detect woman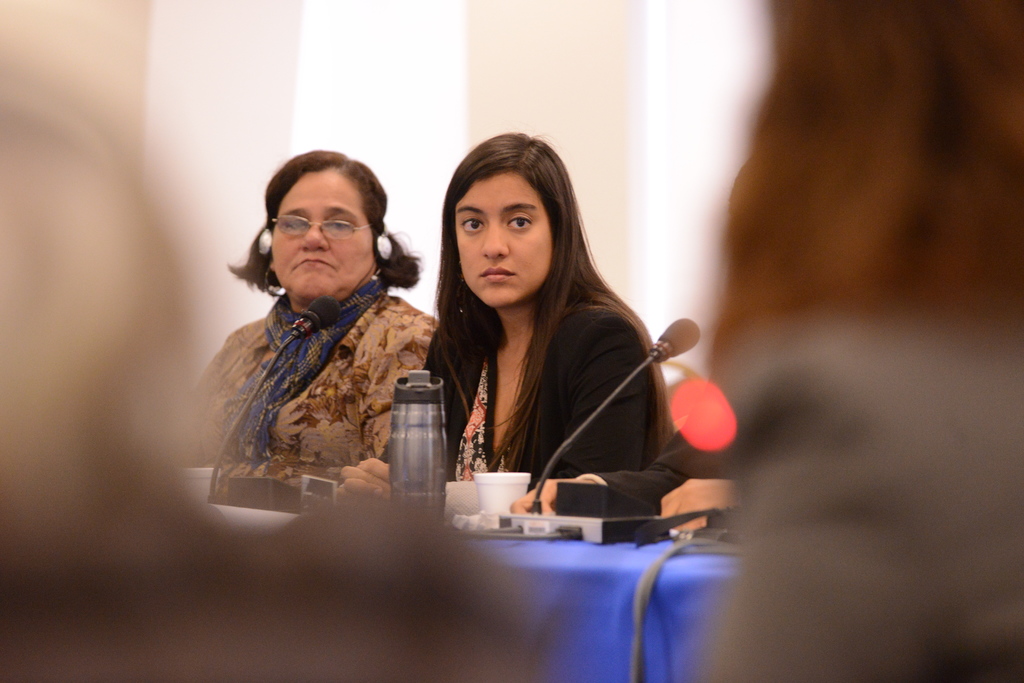
[left=189, top=141, right=442, bottom=524]
